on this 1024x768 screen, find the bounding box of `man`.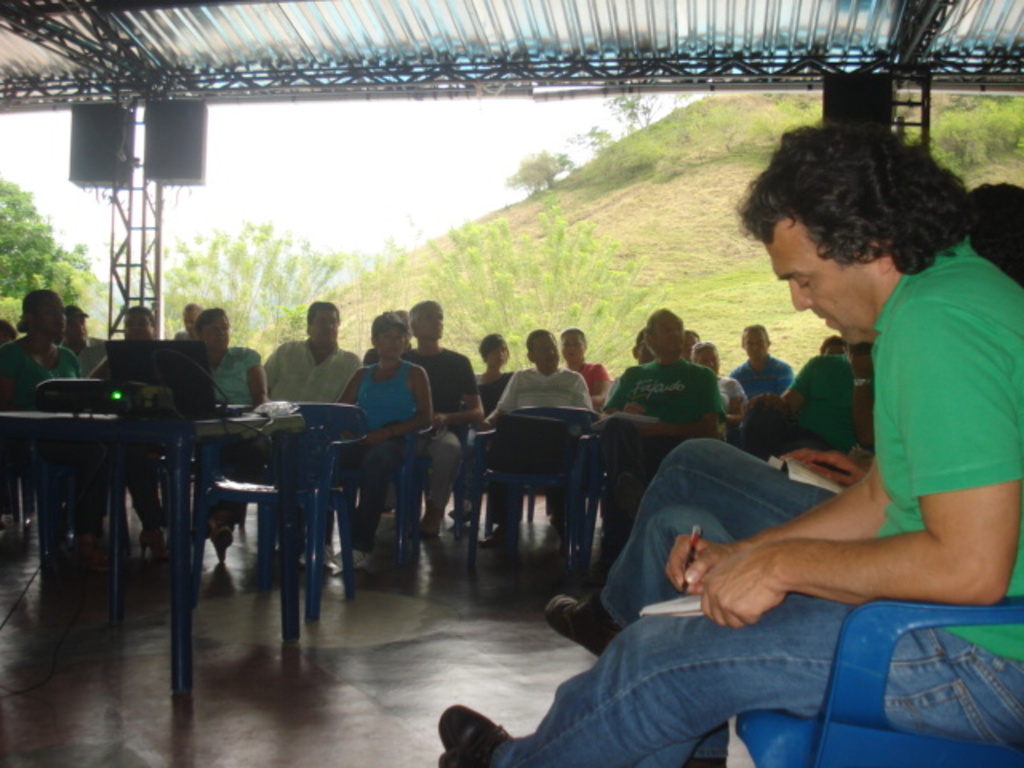
Bounding box: 731, 320, 794, 392.
